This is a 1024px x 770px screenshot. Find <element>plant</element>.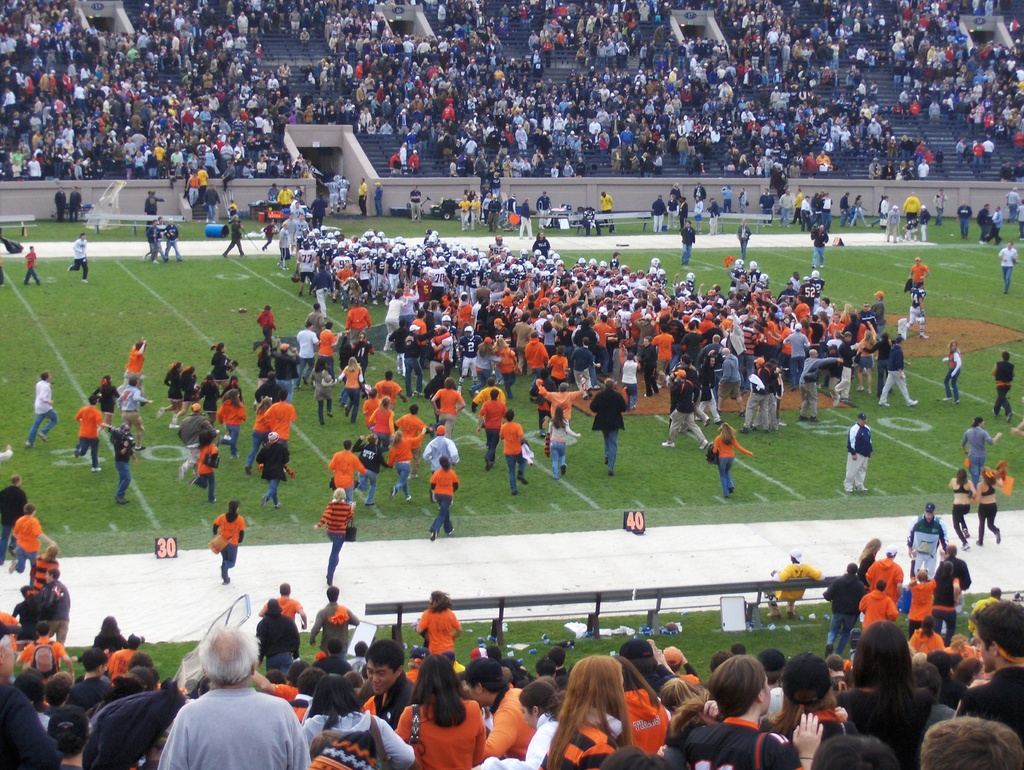
Bounding box: 106,214,268,242.
